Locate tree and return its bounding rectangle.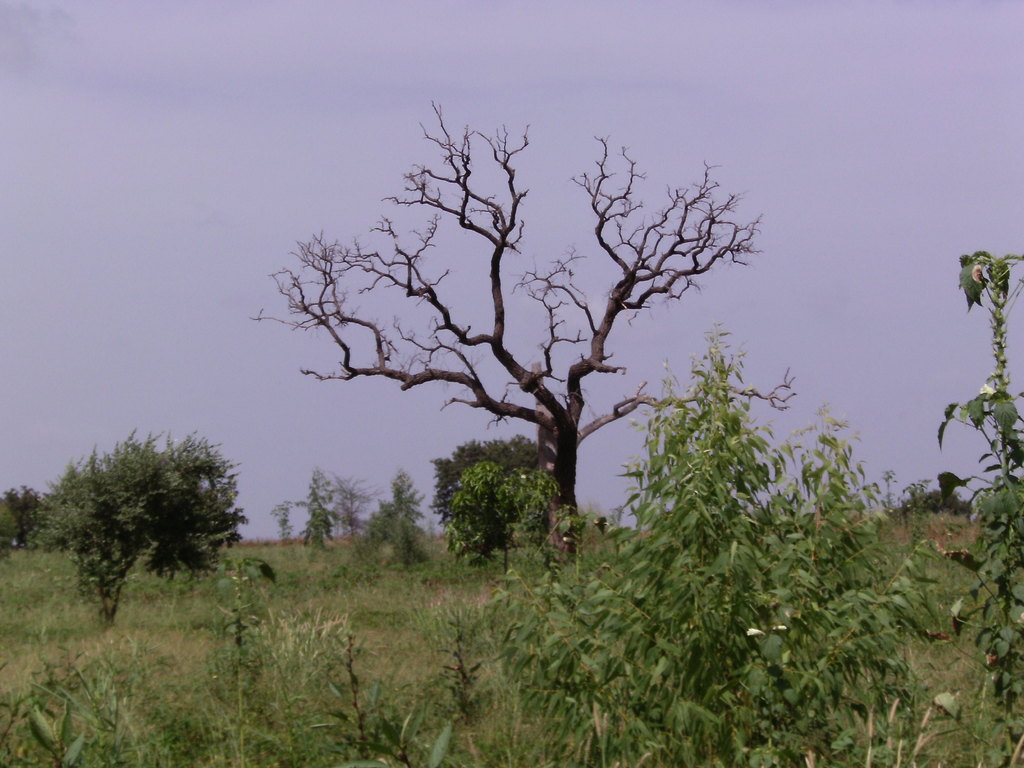
(left=1, top=485, right=47, bottom=543).
